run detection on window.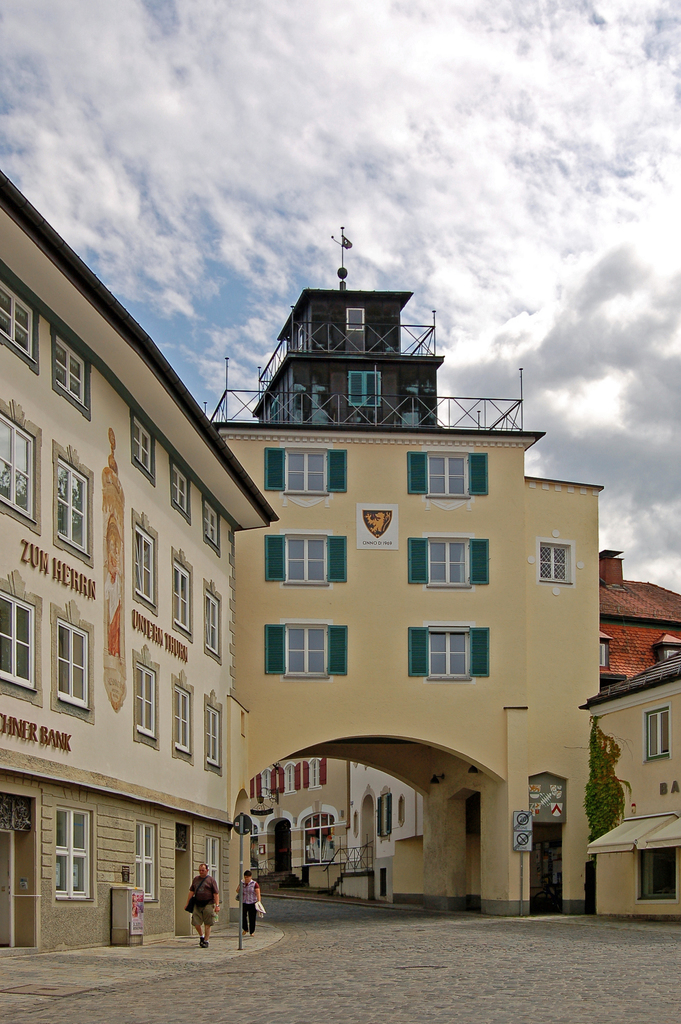
Result: (x1=259, y1=399, x2=280, y2=428).
